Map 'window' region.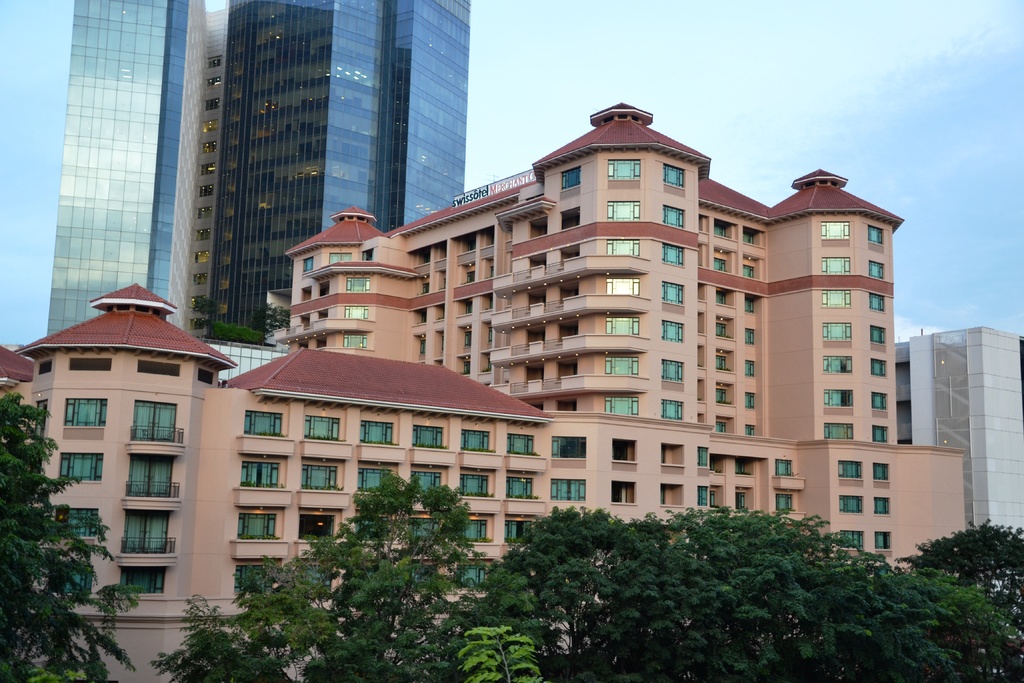
Mapped to (347, 277, 369, 292).
